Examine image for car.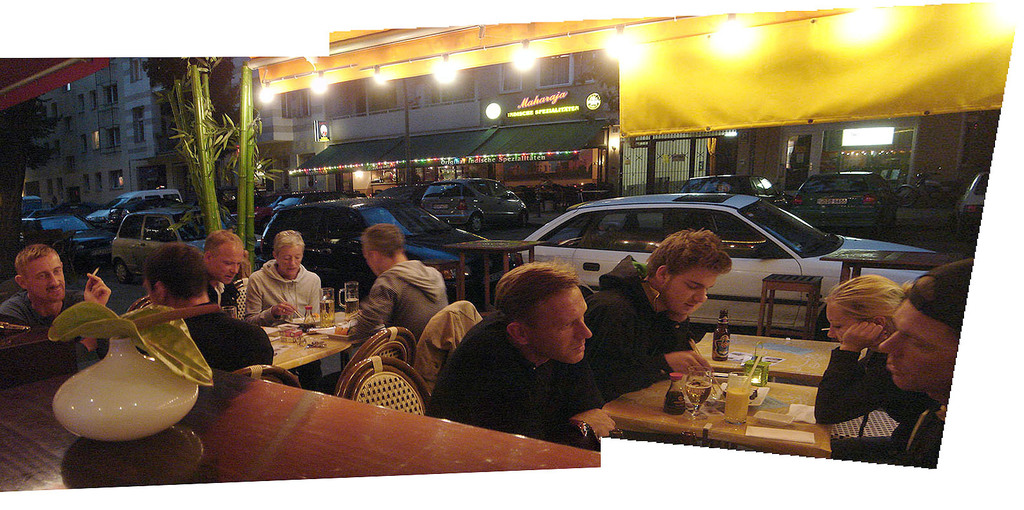
Examination result: {"left": 792, "top": 171, "right": 888, "bottom": 237}.
